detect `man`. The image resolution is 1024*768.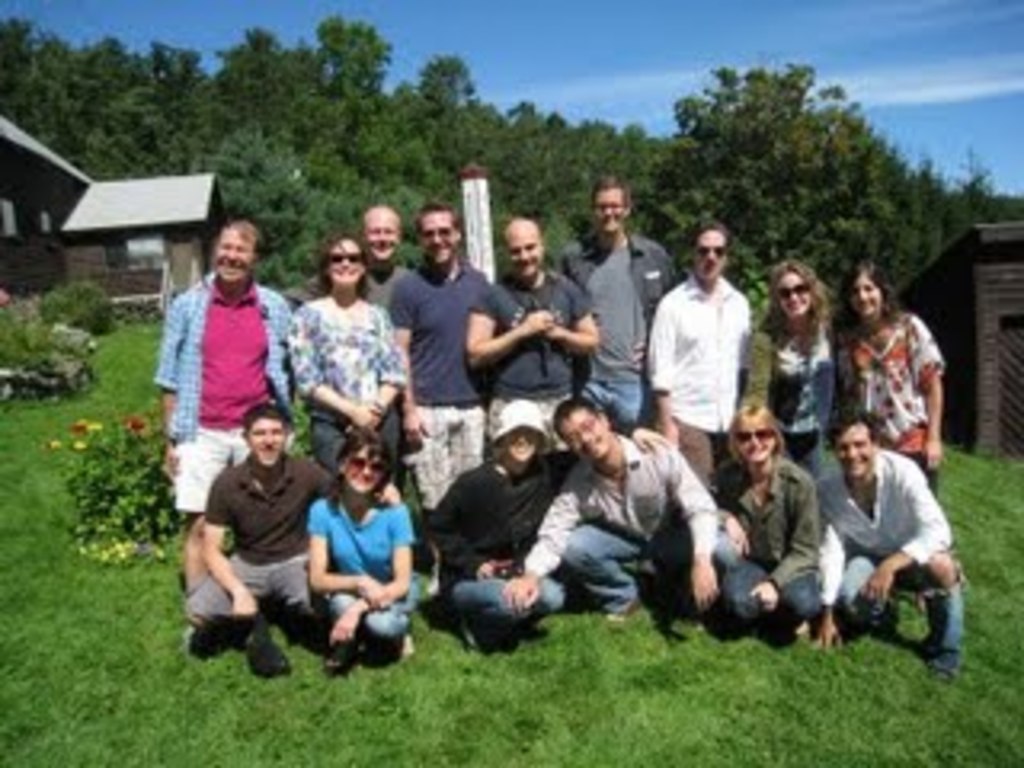
bbox(806, 397, 966, 675).
